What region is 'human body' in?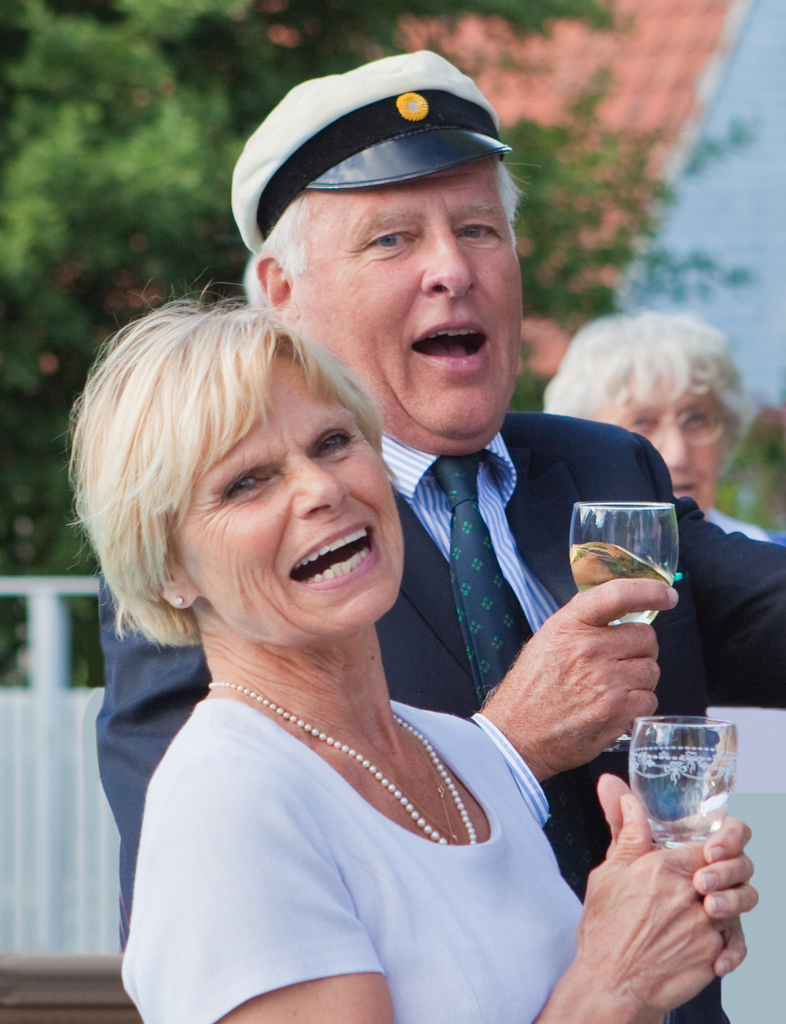
bbox=(58, 269, 762, 1023).
